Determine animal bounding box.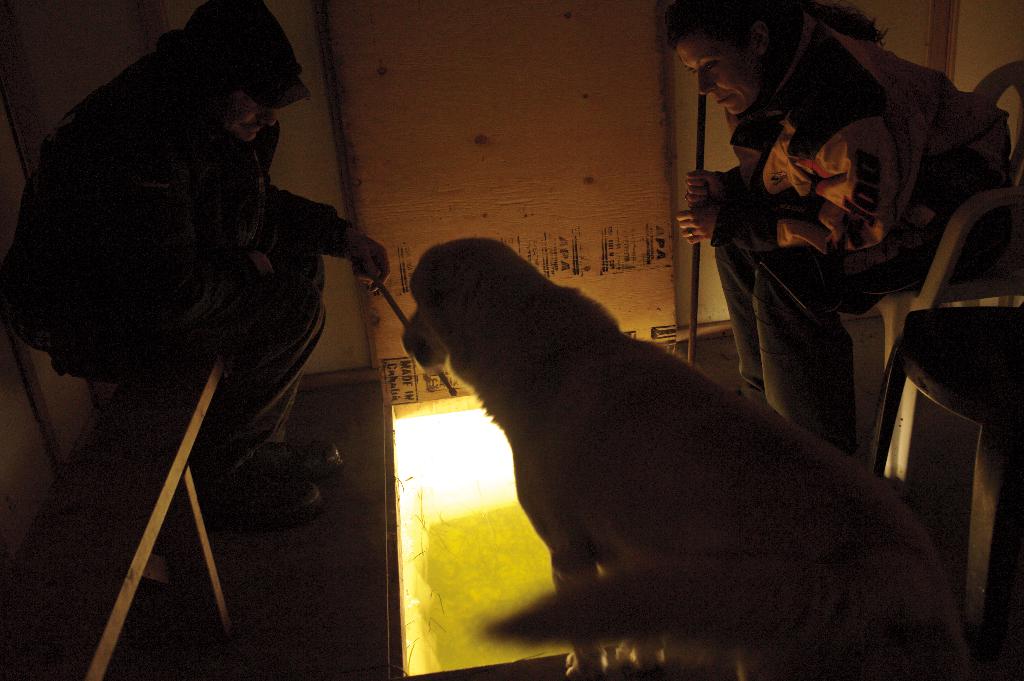
Determined: {"left": 395, "top": 240, "right": 971, "bottom": 680}.
